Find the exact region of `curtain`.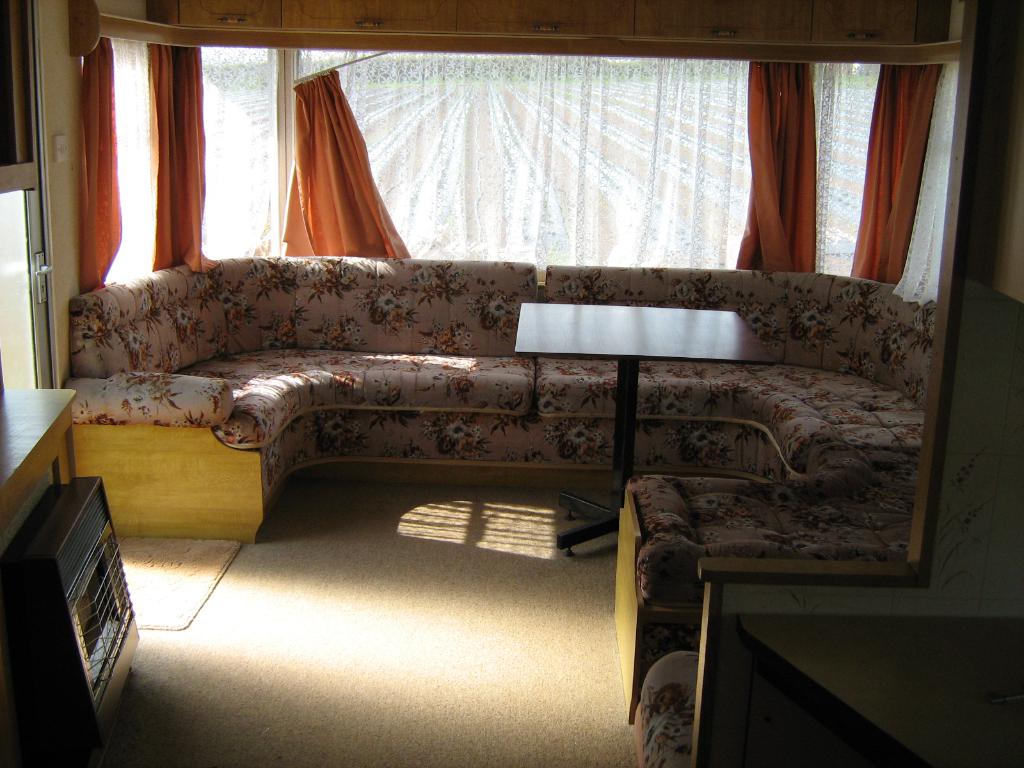
Exact region: (733, 58, 819, 271).
